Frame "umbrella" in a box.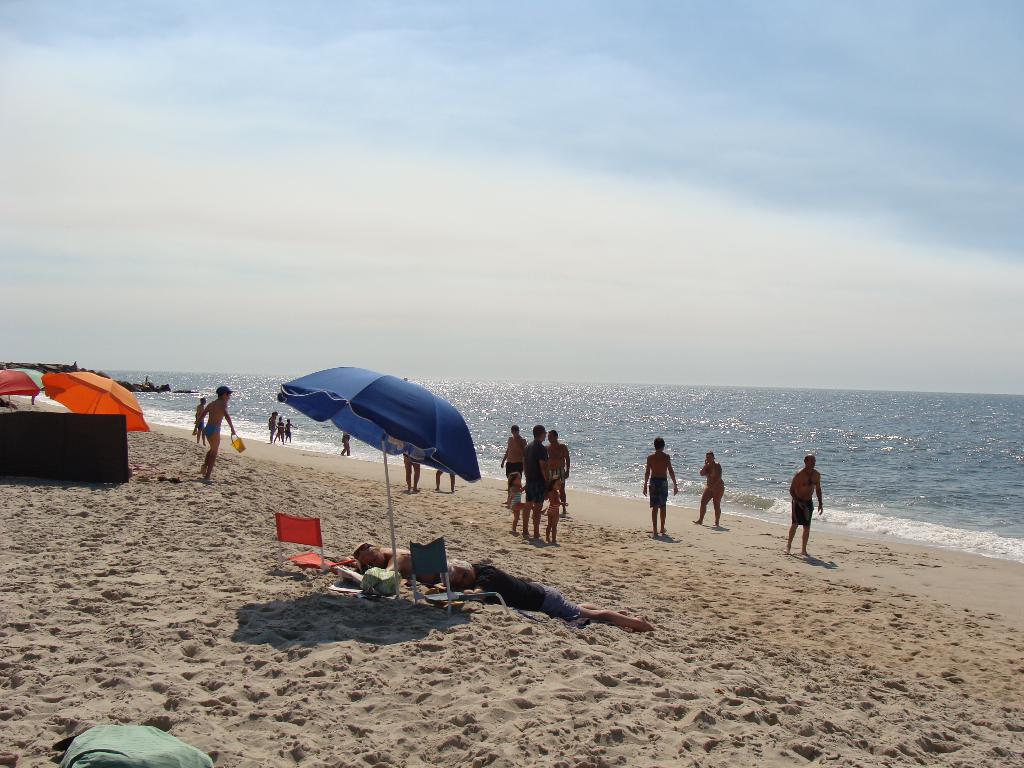
<box>277,367,483,598</box>.
